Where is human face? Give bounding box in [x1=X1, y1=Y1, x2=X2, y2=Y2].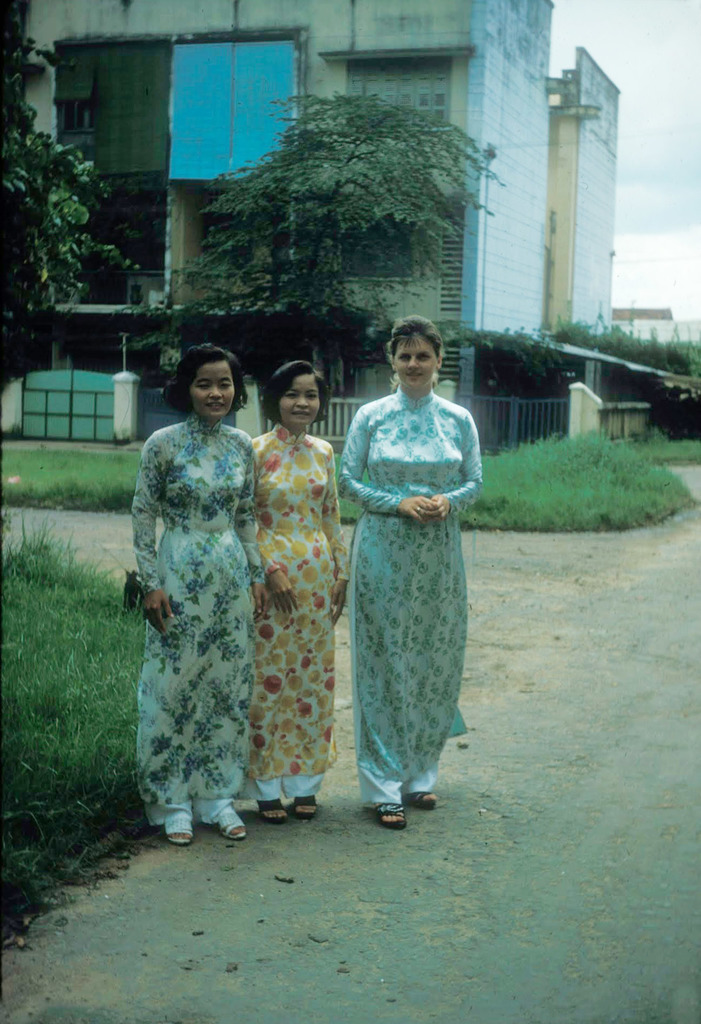
[x1=389, y1=335, x2=445, y2=386].
